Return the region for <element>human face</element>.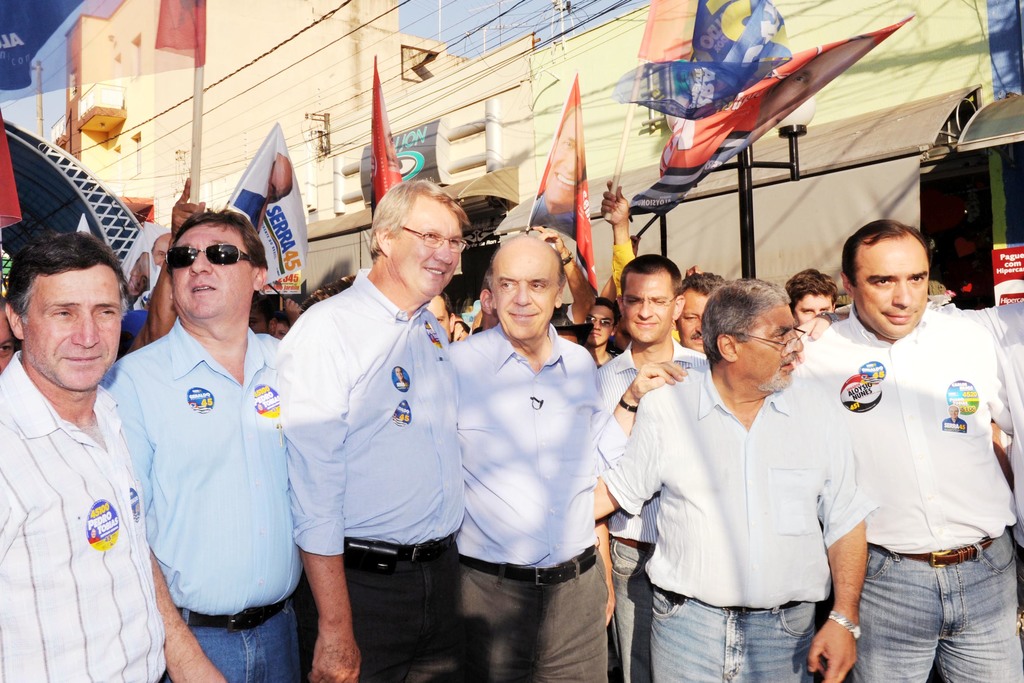
bbox(857, 245, 930, 343).
